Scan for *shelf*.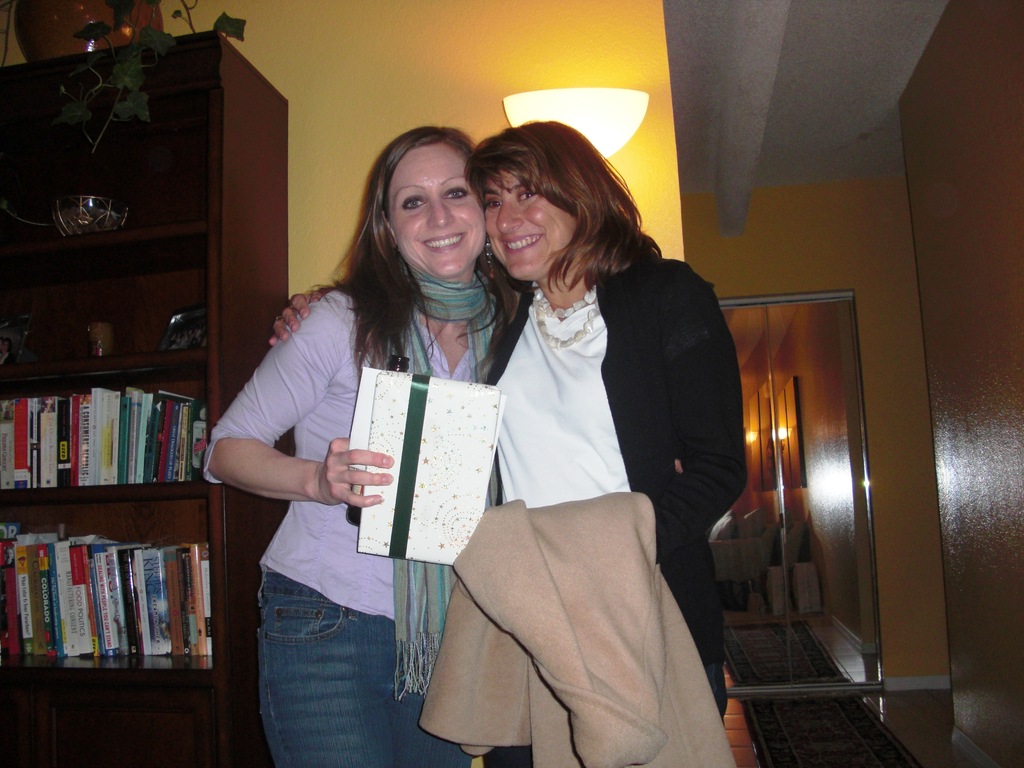
Scan result: [left=0, top=490, right=221, bottom=669].
